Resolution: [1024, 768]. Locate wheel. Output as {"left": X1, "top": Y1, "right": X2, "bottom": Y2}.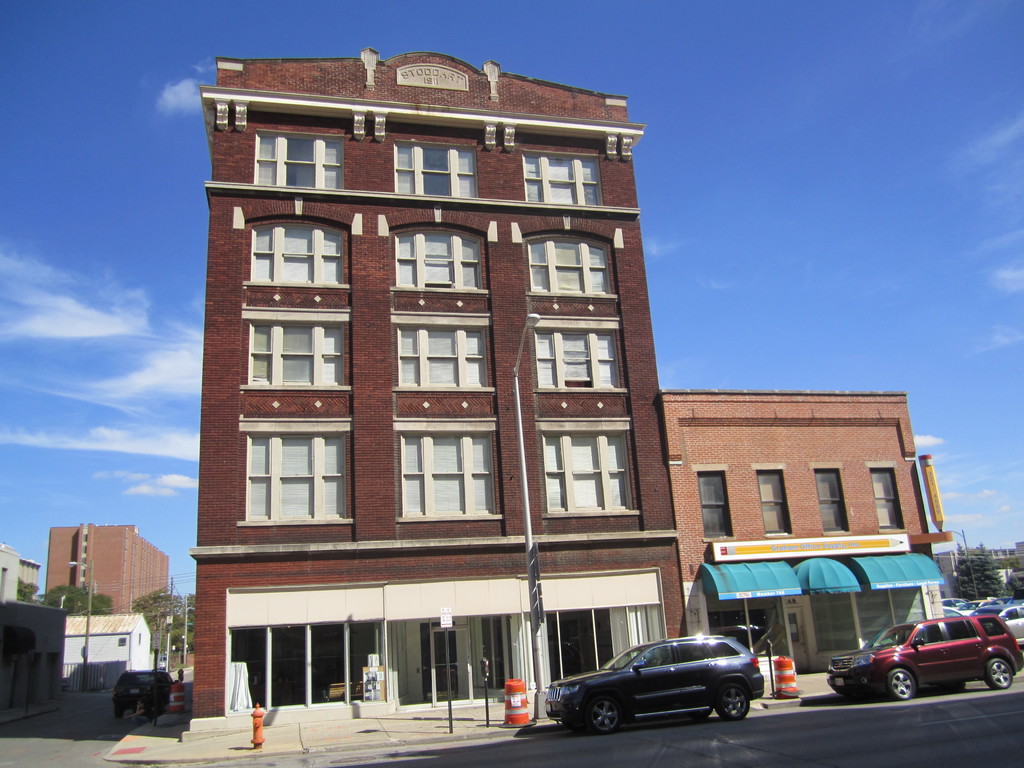
{"left": 990, "top": 658, "right": 1014, "bottom": 693}.
